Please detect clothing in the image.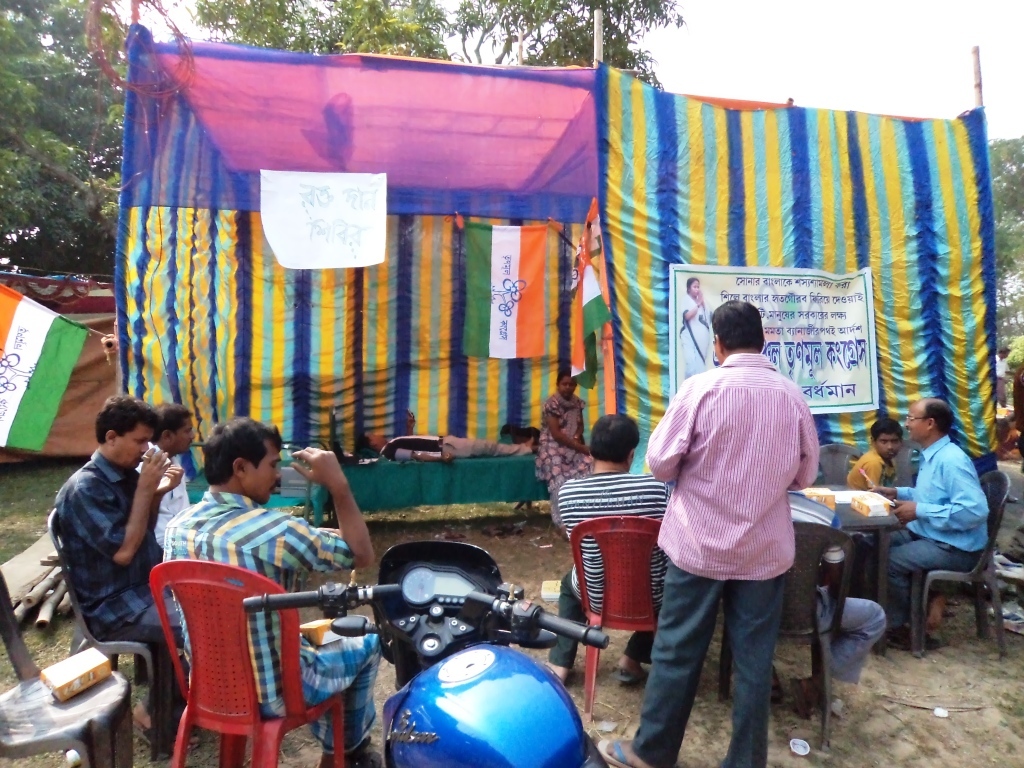
left=544, top=459, right=669, bottom=665.
